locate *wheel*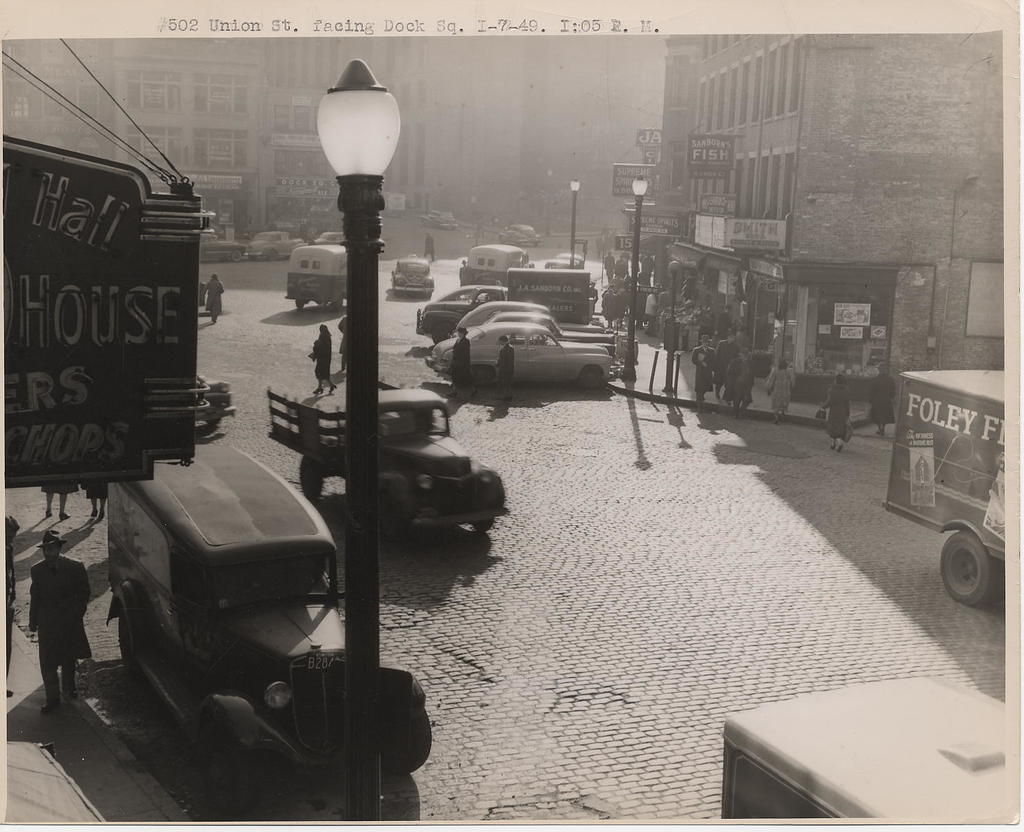
bbox=[935, 527, 1010, 619]
